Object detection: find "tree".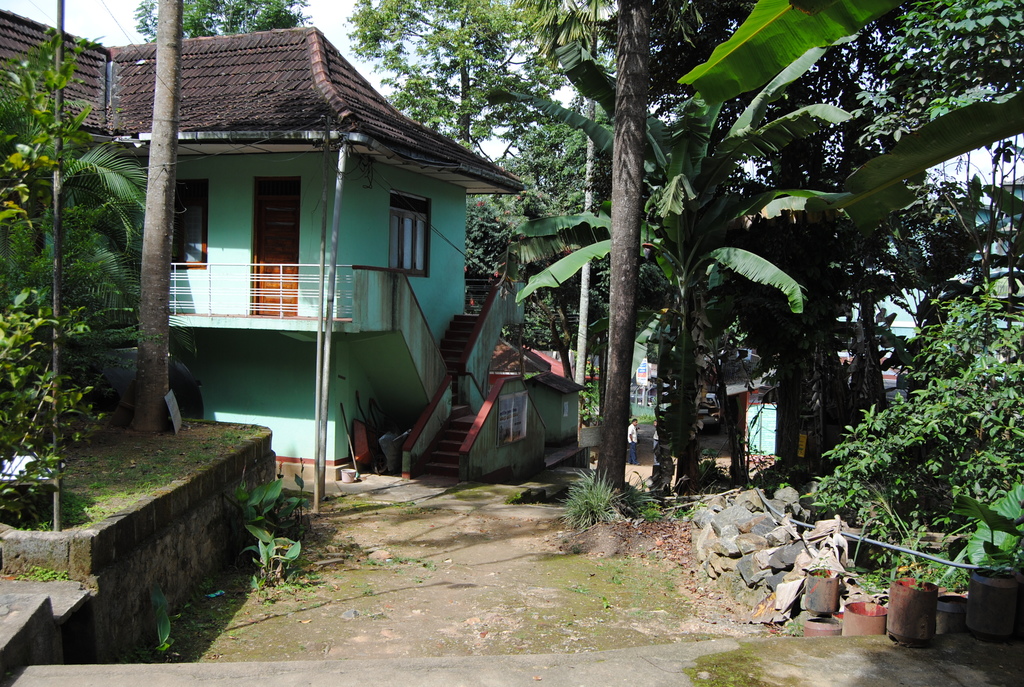
box(122, 2, 182, 437).
